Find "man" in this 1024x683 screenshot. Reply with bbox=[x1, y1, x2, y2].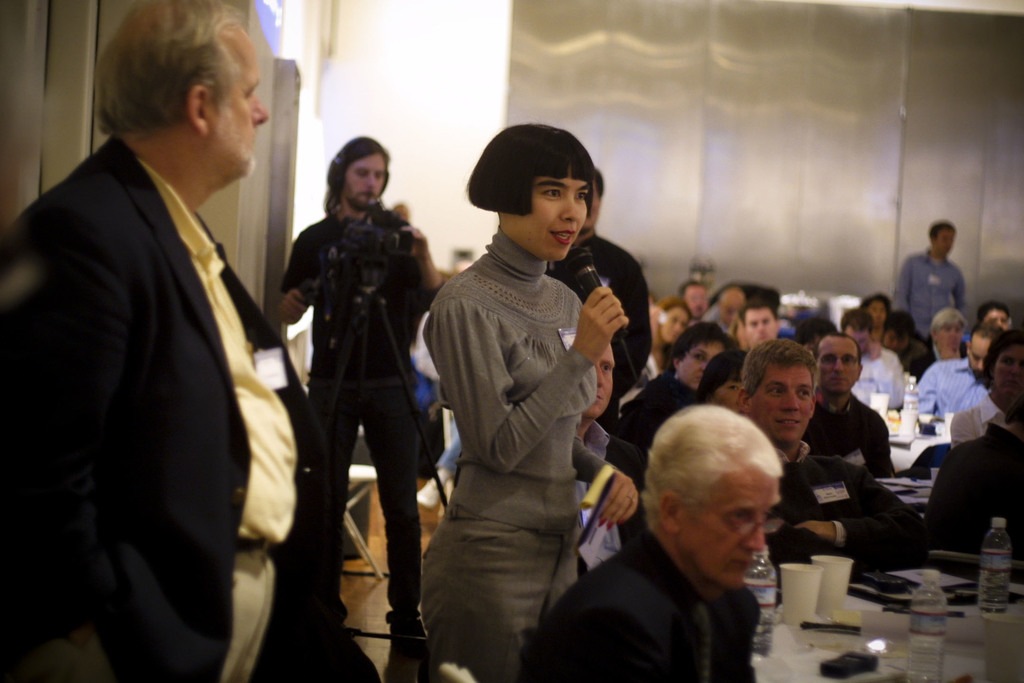
bbox=[916, 330, 991, 427].
